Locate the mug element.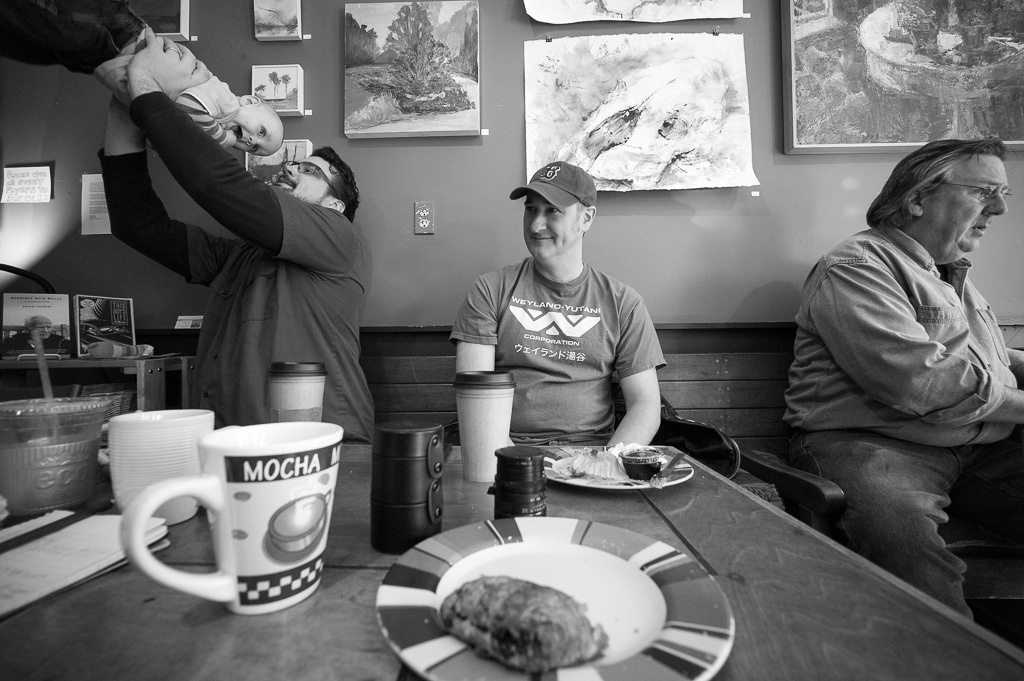
Element bbox: pyautogui.locateOnScreen(120, 420, 340, 613).
